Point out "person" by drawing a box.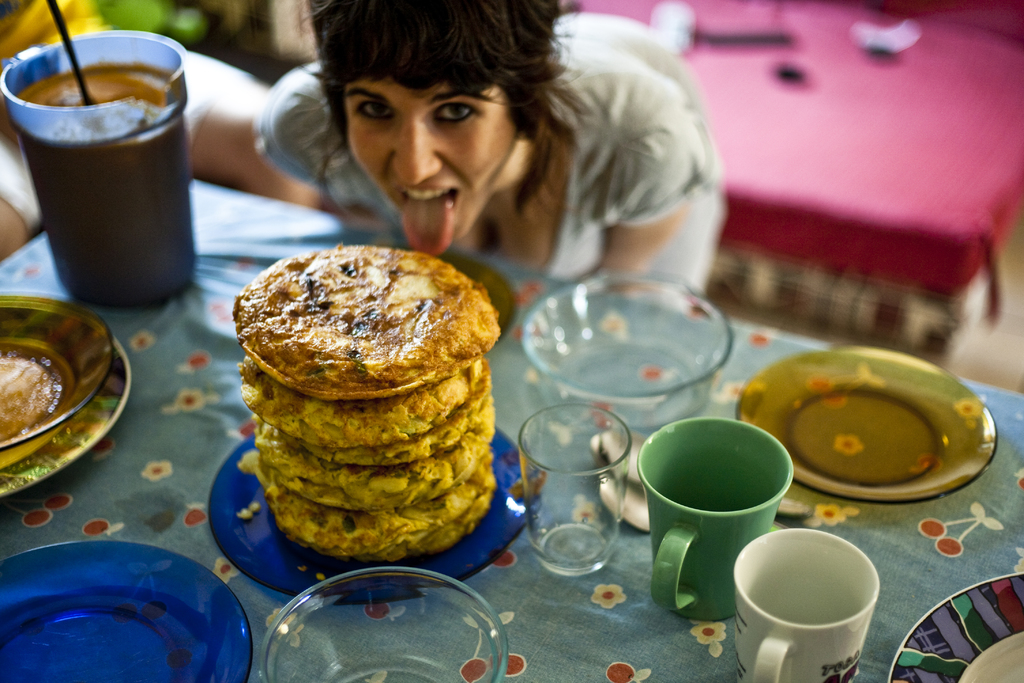
<box>0,0,321,267</box>.
